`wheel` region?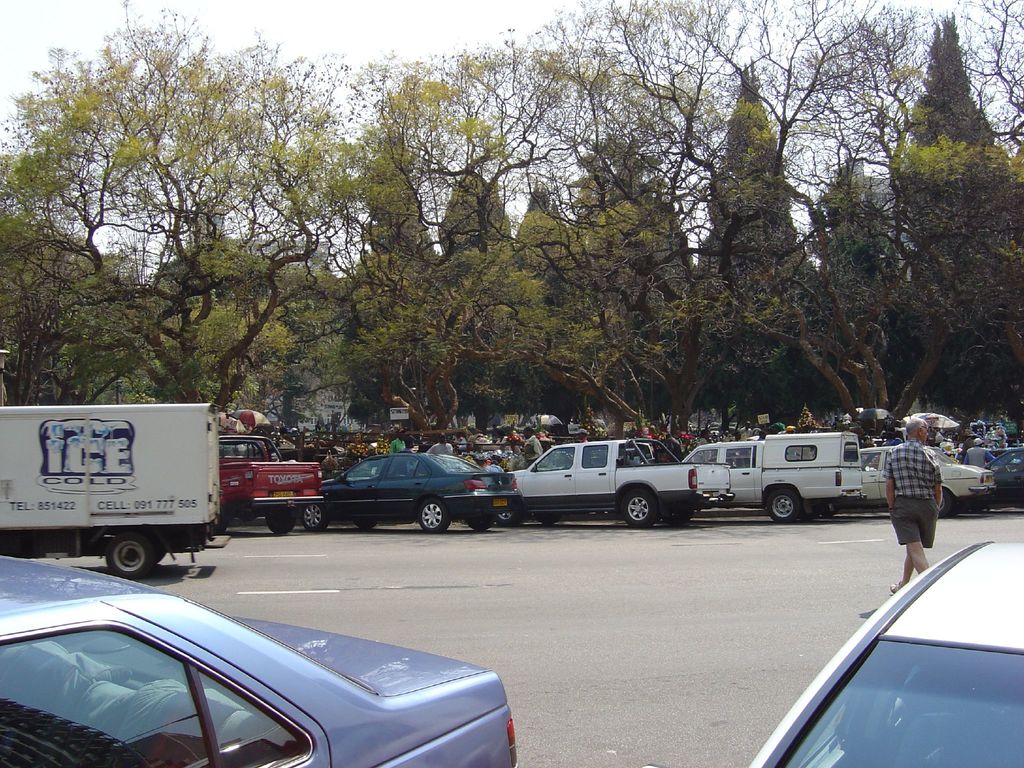
box(496, 508, 520, 527)
